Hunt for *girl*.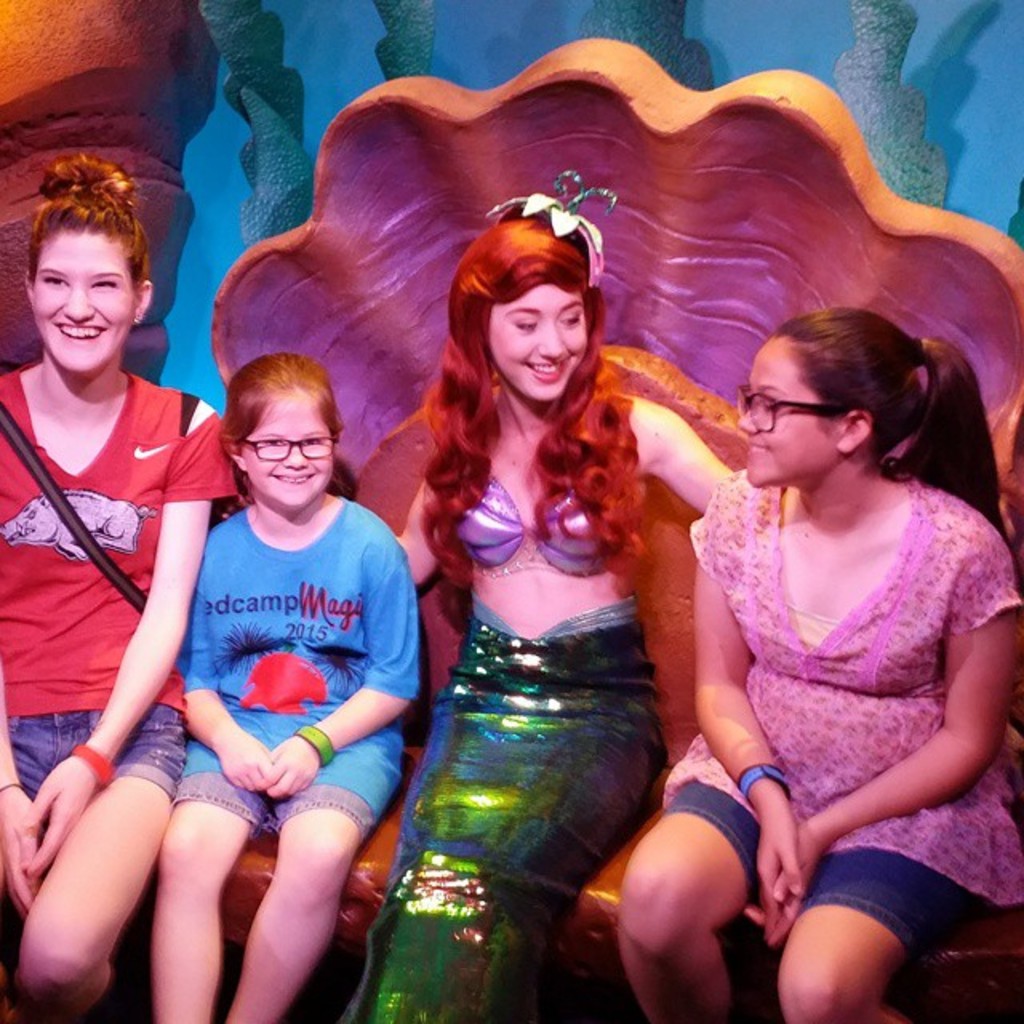
Hunted down at (left=381, top=163, right=738, bottom=1018).
